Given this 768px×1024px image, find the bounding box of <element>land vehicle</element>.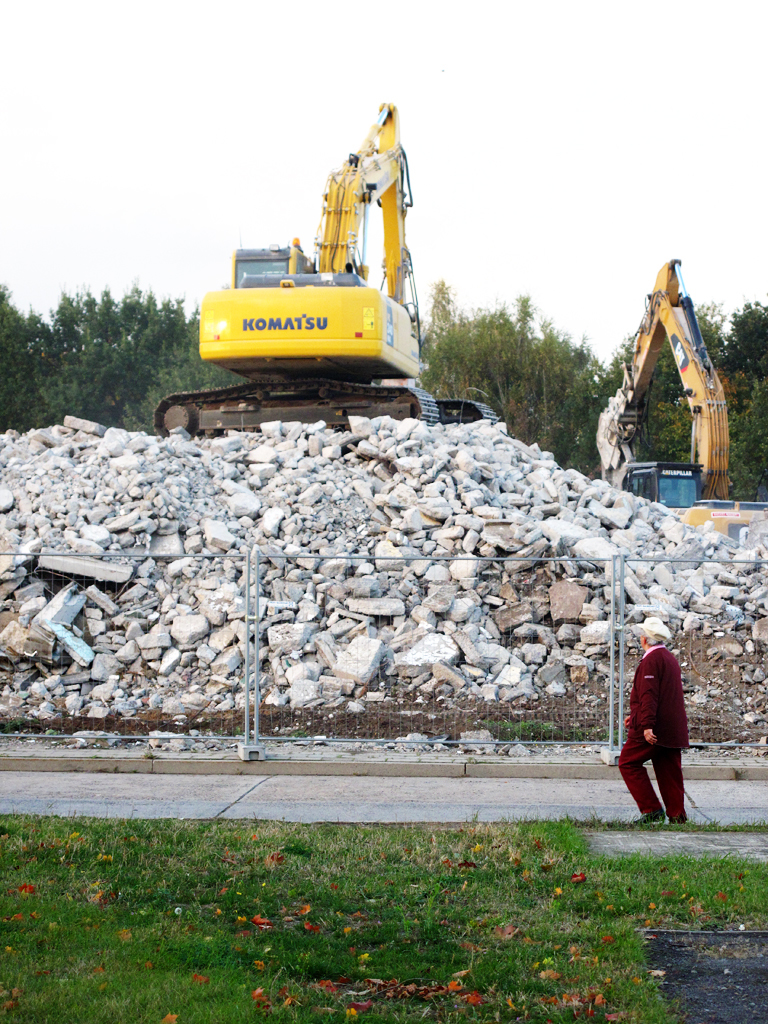
BBox(594, 256, 733, 531).
